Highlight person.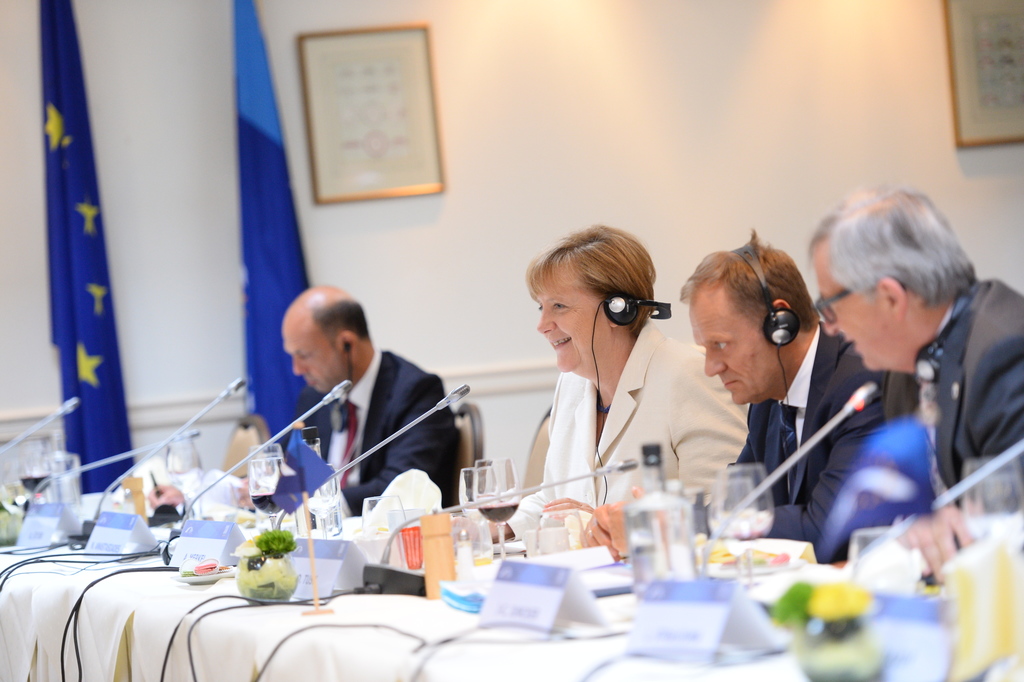
Highlighted region: Rect(858, 494, 1014, 594).
